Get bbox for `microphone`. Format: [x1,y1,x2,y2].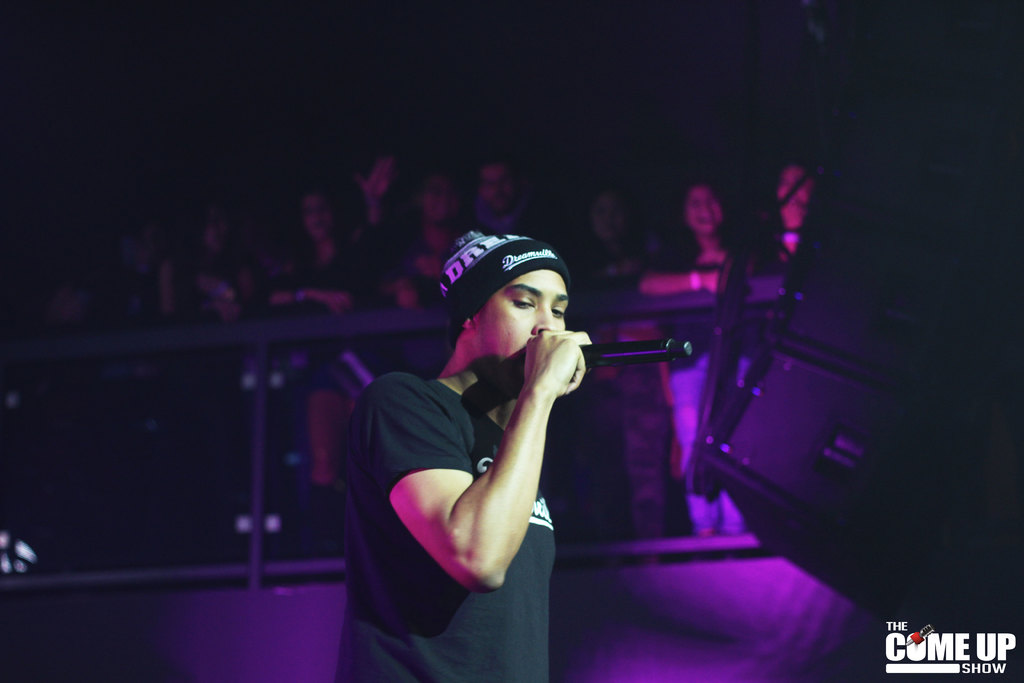
[575,334,693,364].
